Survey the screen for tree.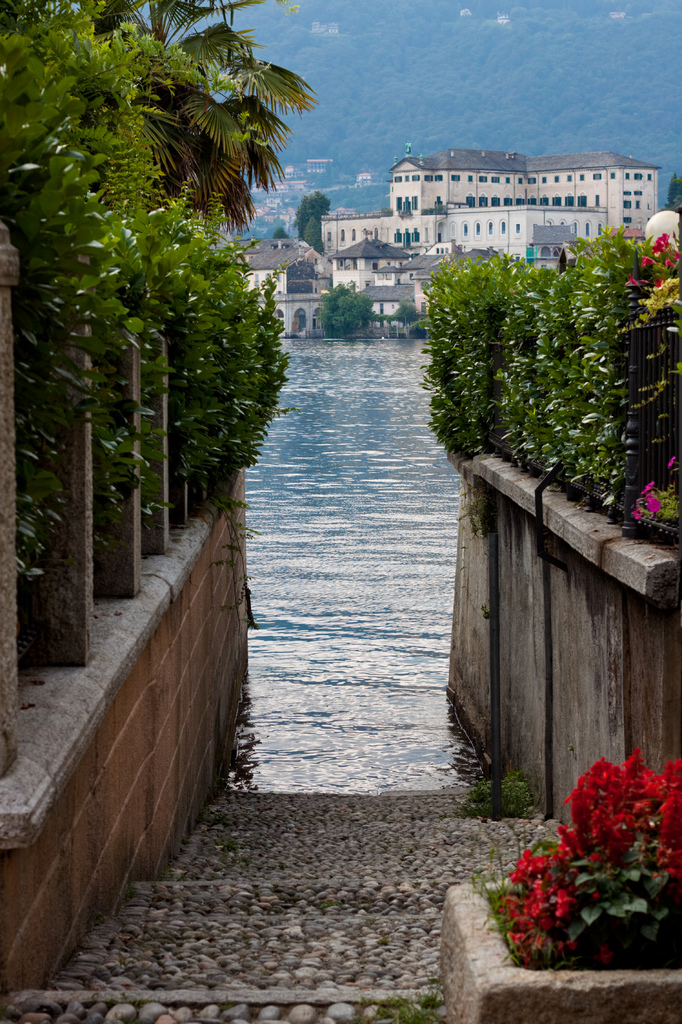
Survey found: select_region(57, 0, 330, 241).
